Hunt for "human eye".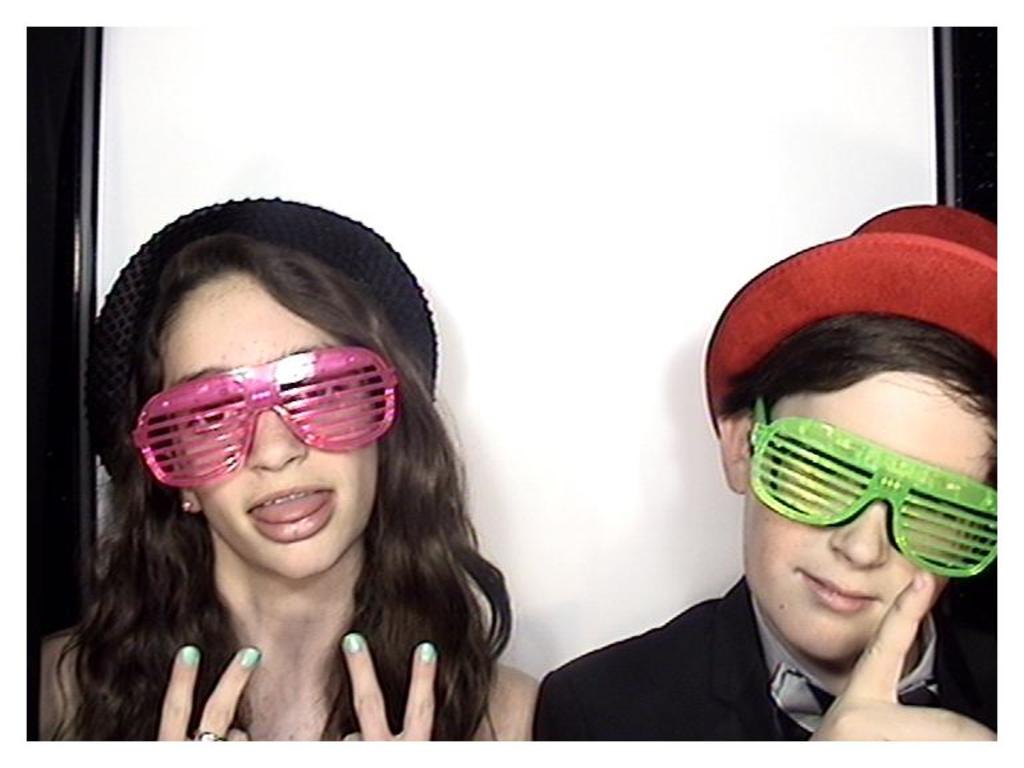
Hunted down at [x1=912, y1=497, x2=960, y2=516].
